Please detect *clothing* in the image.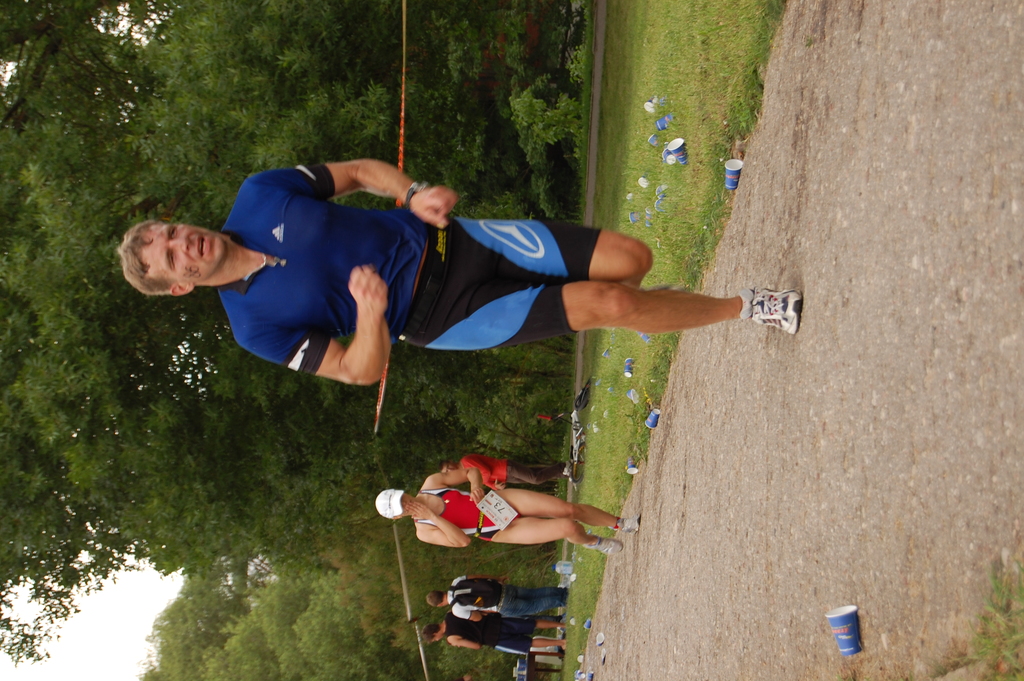
left=415, top=487, right=521, bottom=548.
